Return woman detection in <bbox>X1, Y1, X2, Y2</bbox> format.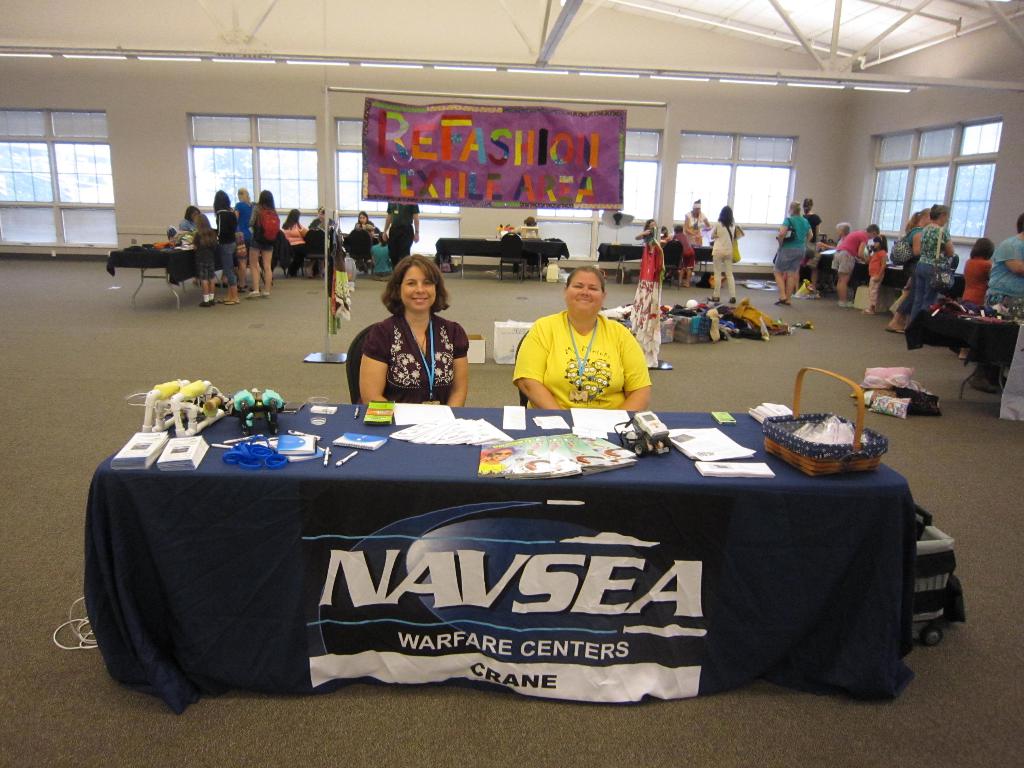
<bbox>886, 198, 933, 319</bbox>.
